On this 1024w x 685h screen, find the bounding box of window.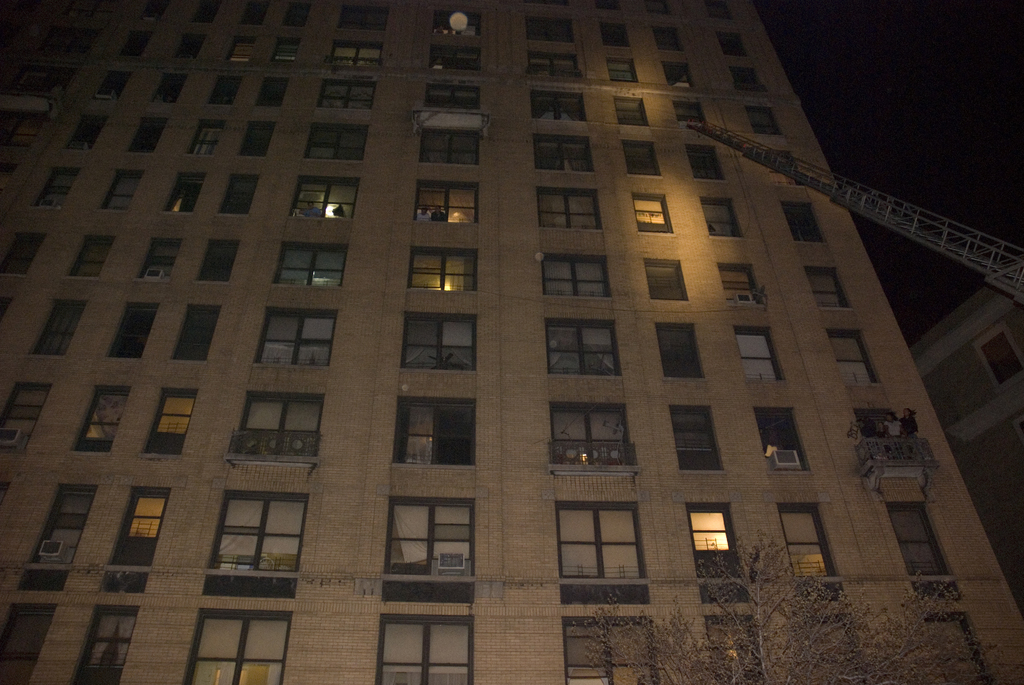
Bounding box: x1=753, y1=105, x2=781, y2=146.
